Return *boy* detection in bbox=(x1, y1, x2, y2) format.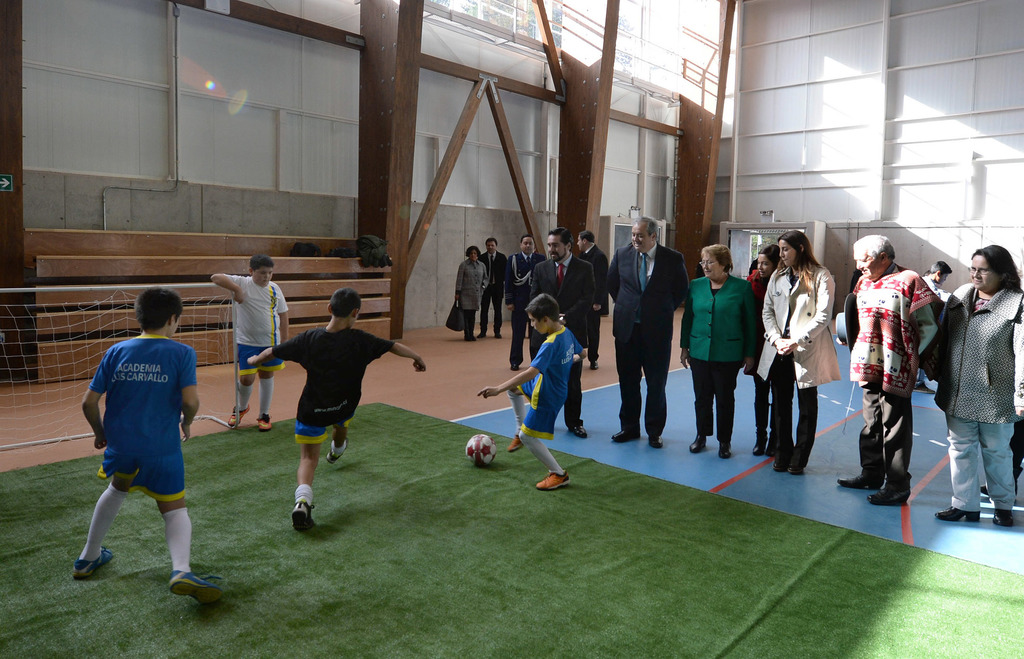
bbox=(244, 289, 428, 534).
